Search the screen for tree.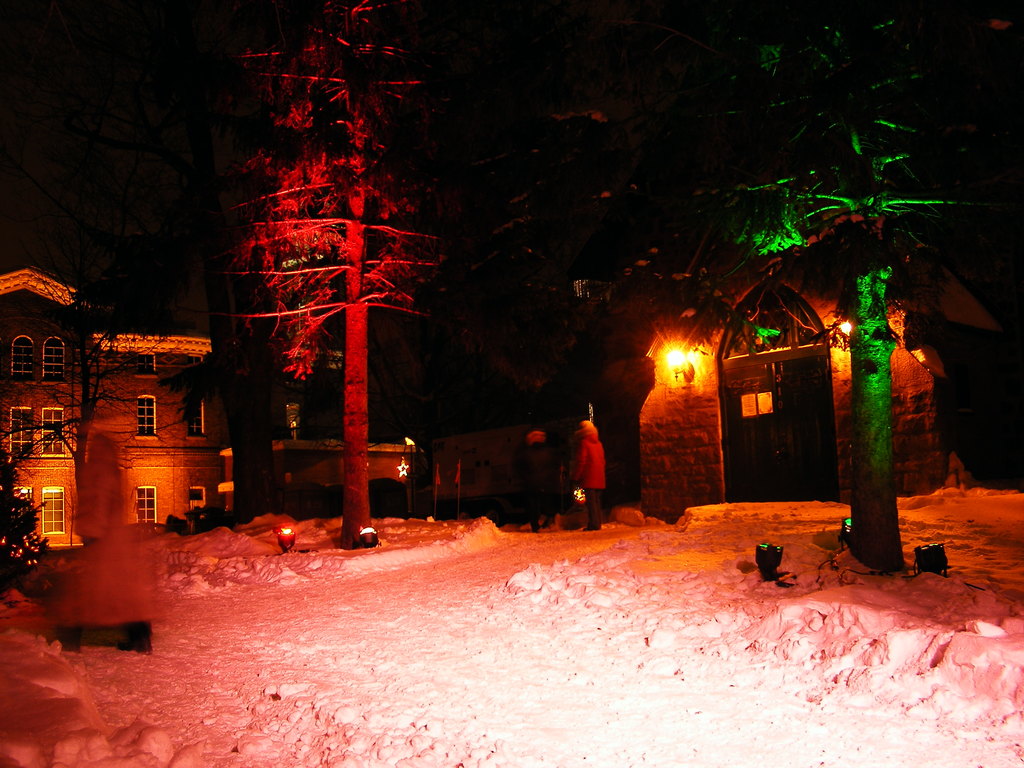
Found at 0/460/53/600.
